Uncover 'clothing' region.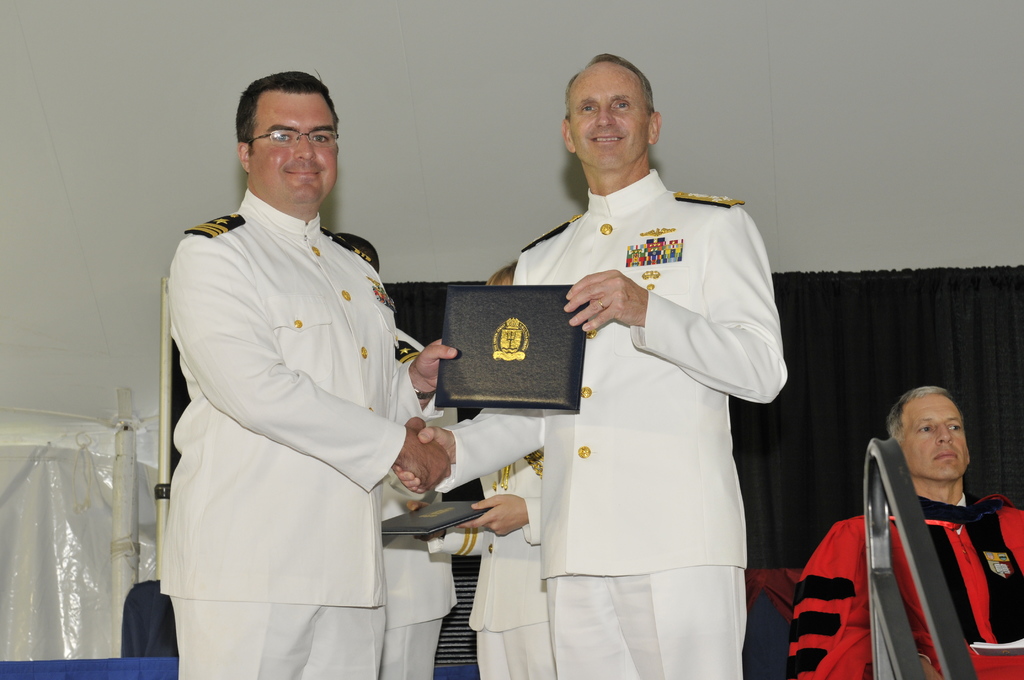
Uncovered: {"x1": 468, "y1": 449, "x2": 561, "y2": 679}.
